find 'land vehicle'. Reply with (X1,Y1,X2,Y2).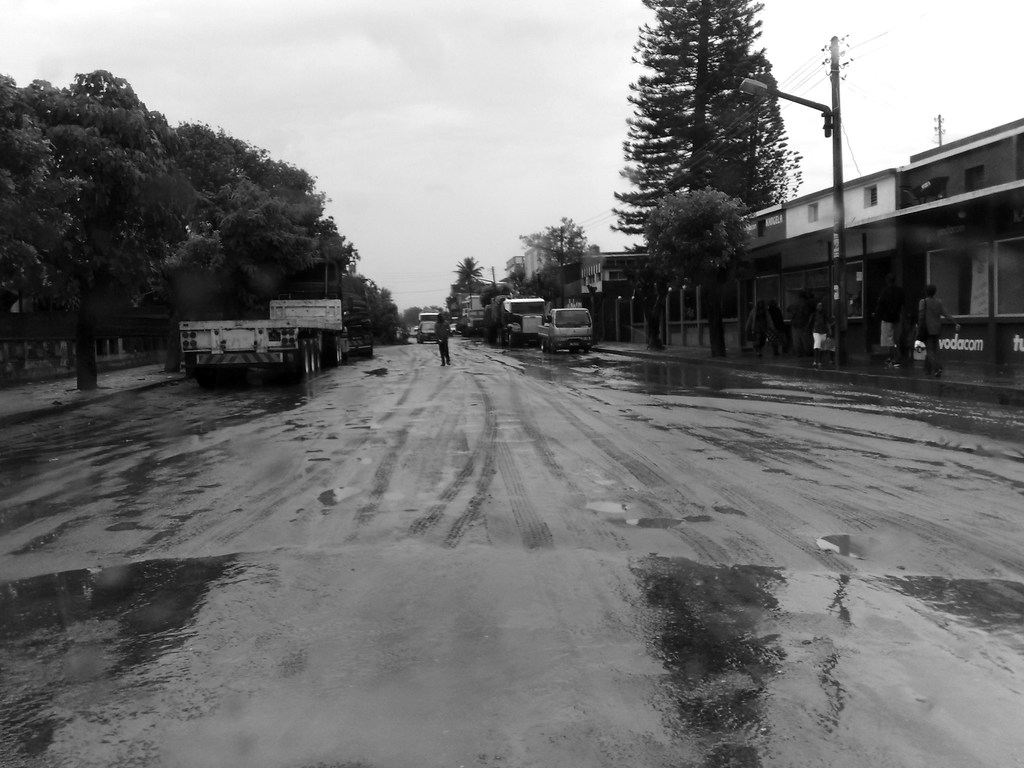
(547,308,588,351).
